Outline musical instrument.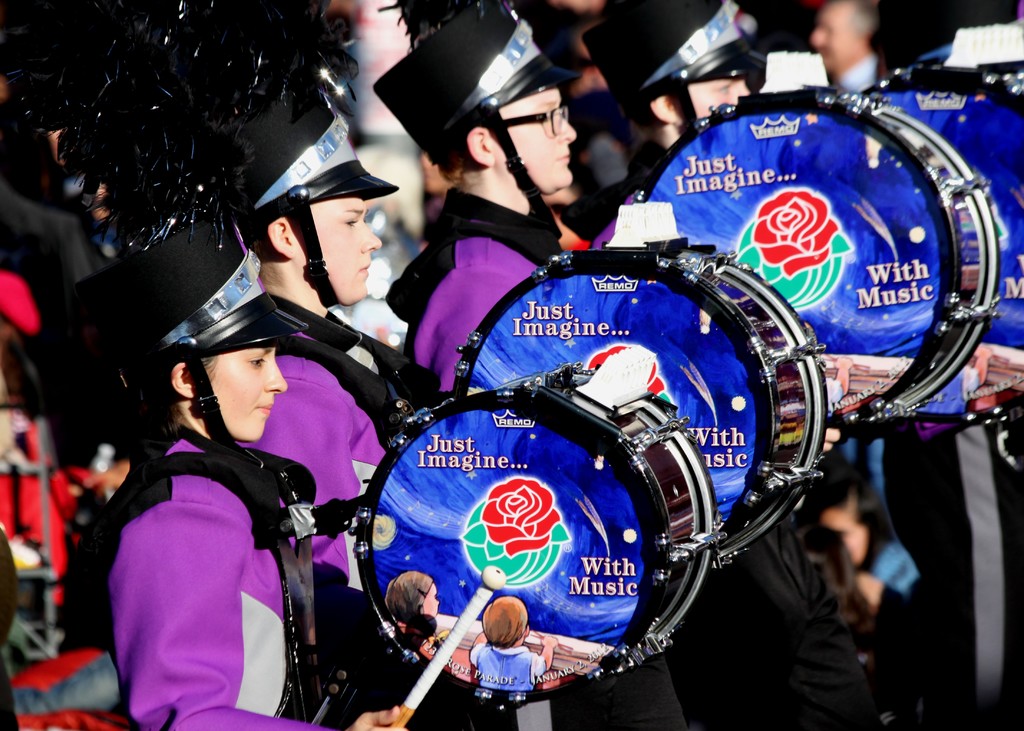
Outline: locate(350, 366, 724, 704).
